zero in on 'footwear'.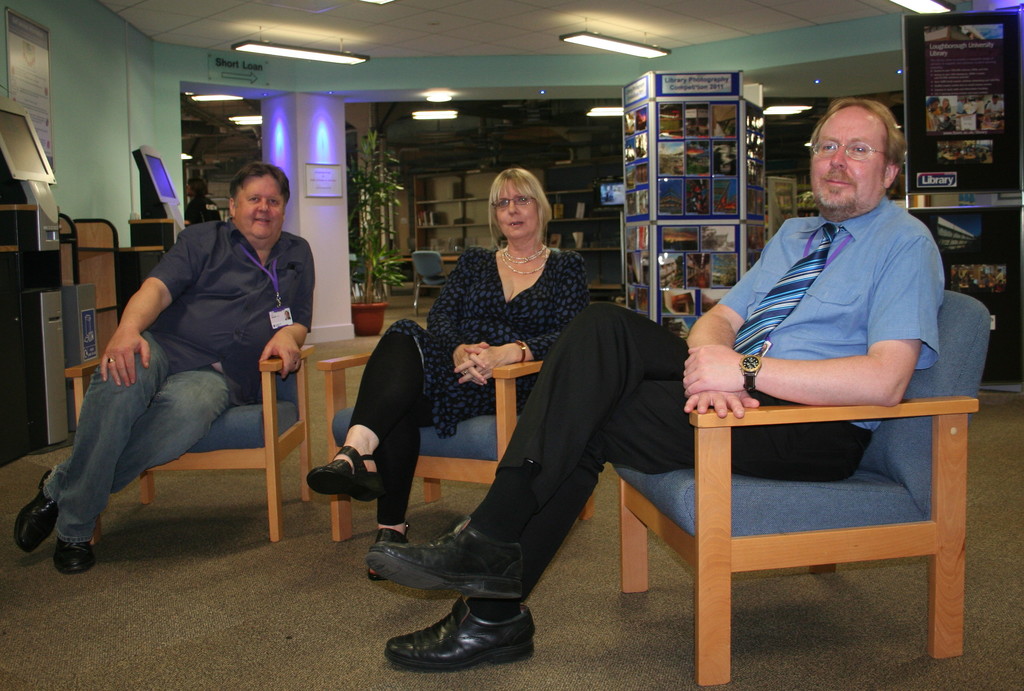
Zeroed in: (396, 573, 547, 680).
